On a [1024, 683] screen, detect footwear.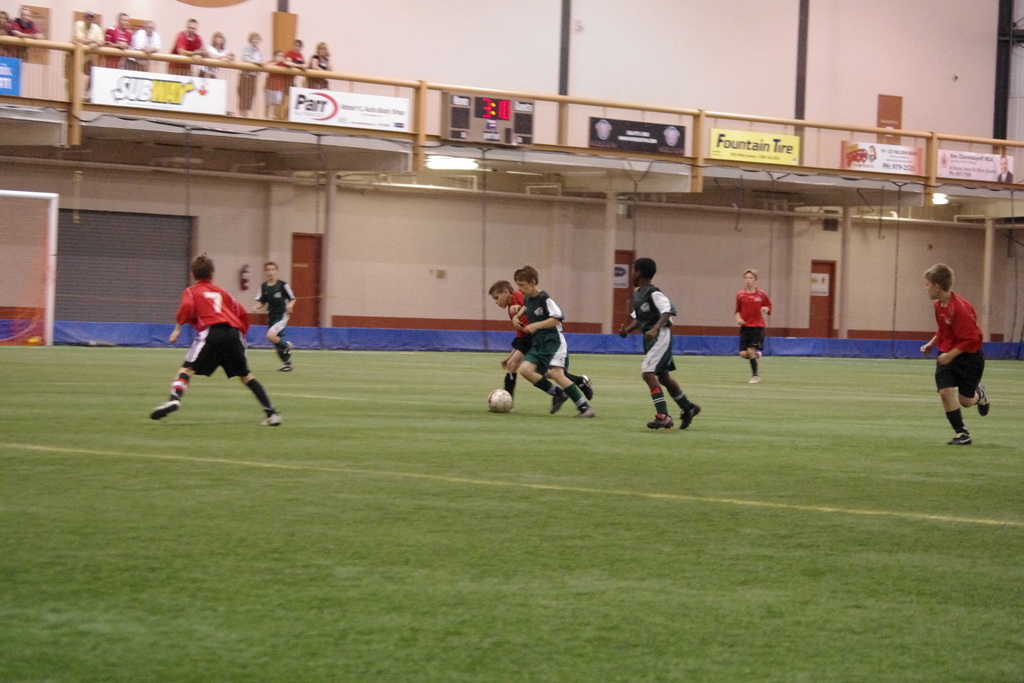
box(577, 373, 596, 400).
